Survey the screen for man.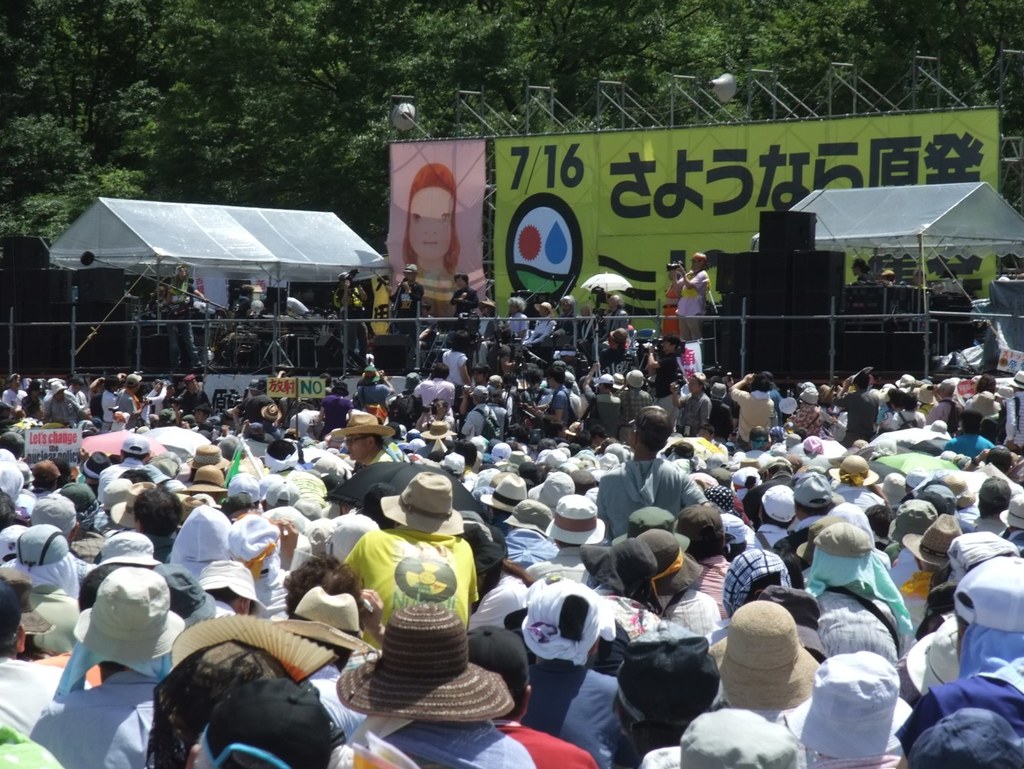
Survey found: rect(157, 268, 206, 365).
